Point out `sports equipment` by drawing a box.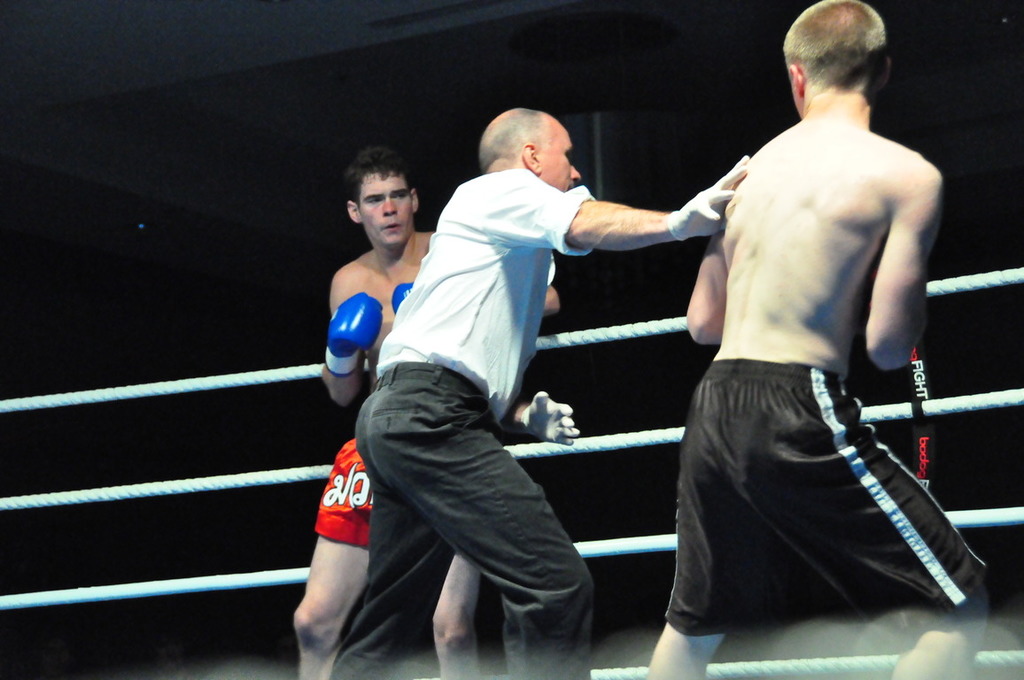
bbox(393, 280, 412, 318).
